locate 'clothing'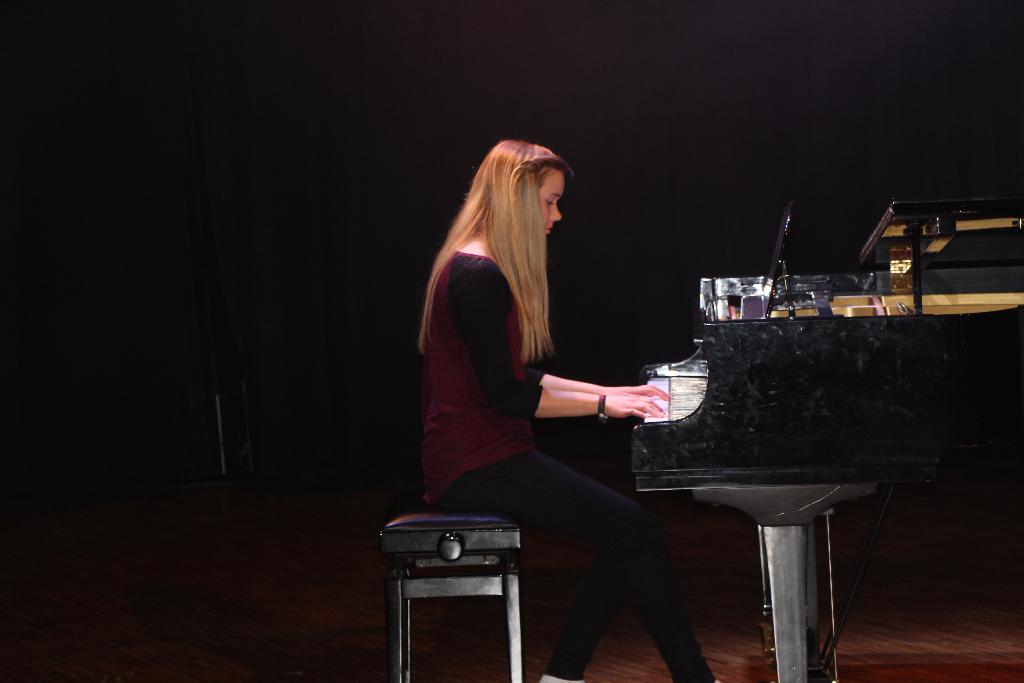
(417,225,637,682)
